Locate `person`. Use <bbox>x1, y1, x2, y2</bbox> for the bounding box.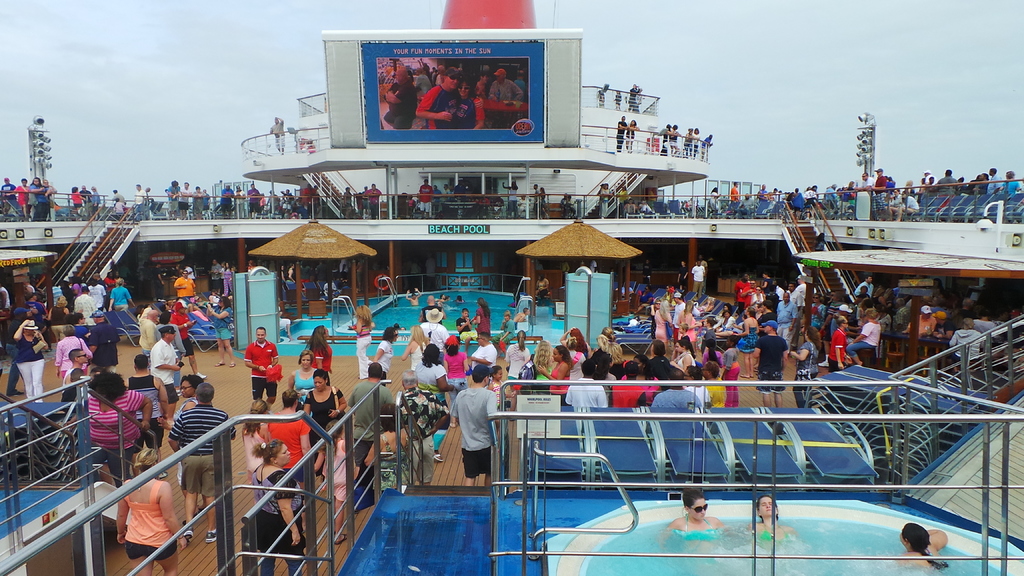
<bbox>60, 378, 152, 486</bbox>.
